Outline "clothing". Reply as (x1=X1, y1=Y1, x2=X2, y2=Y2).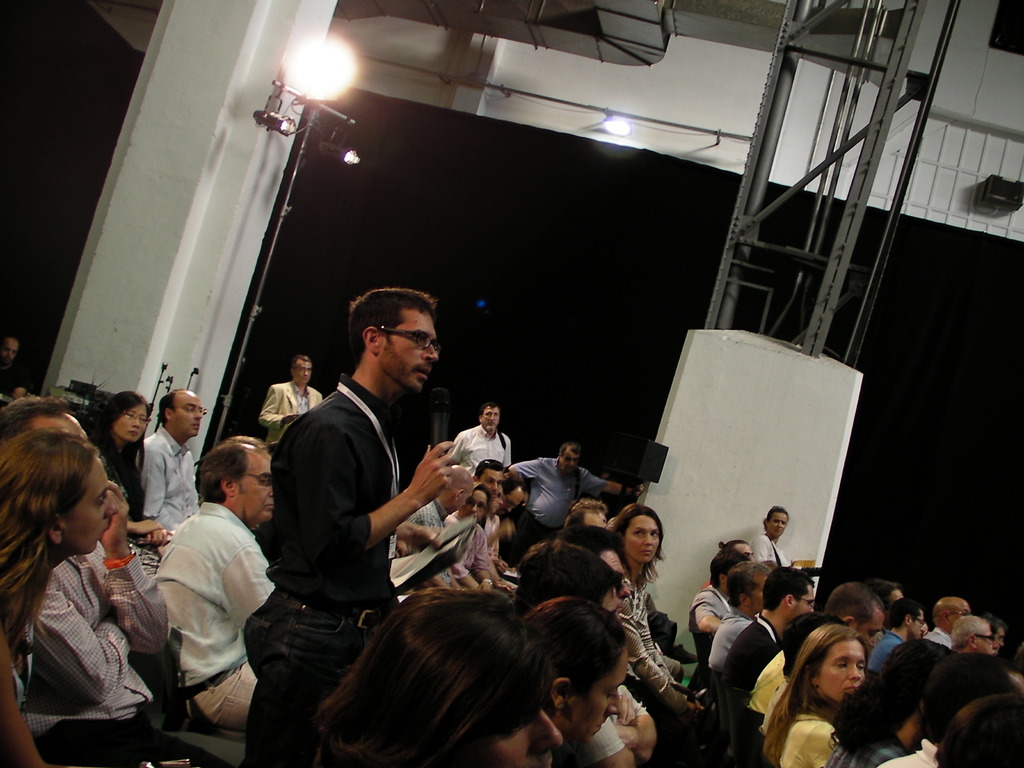
(x1=136, y1=426, x2=192, y2=553).
